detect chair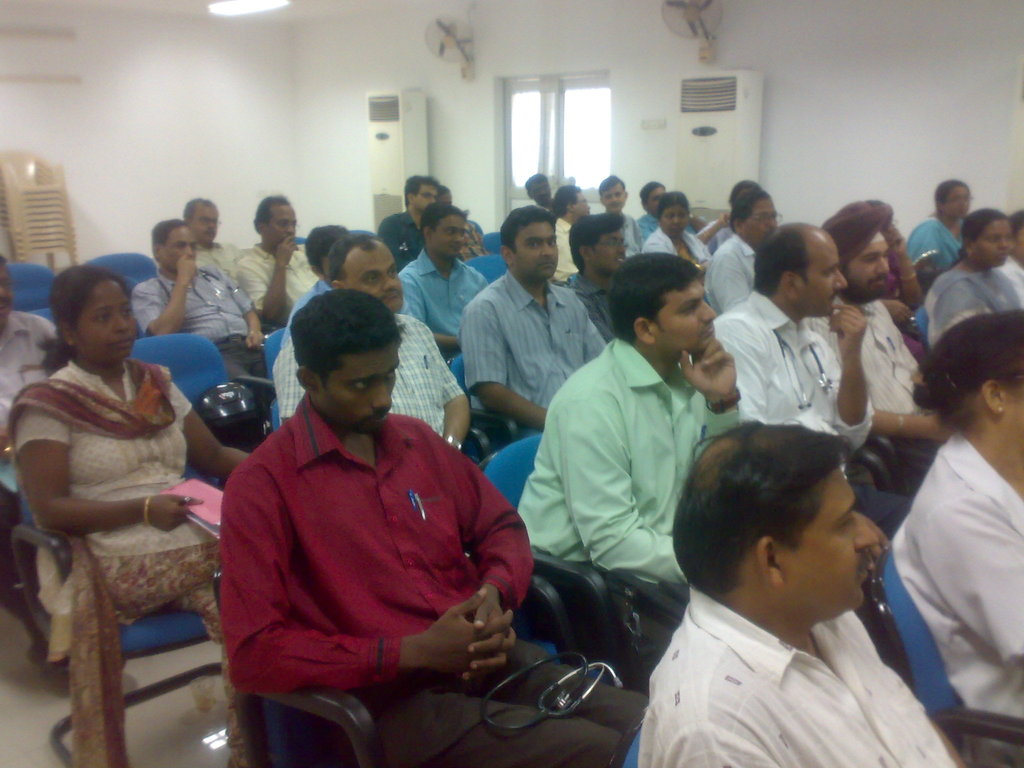
{"x1": 12, "y1": 479, "x2": 223, "y2": 767}
